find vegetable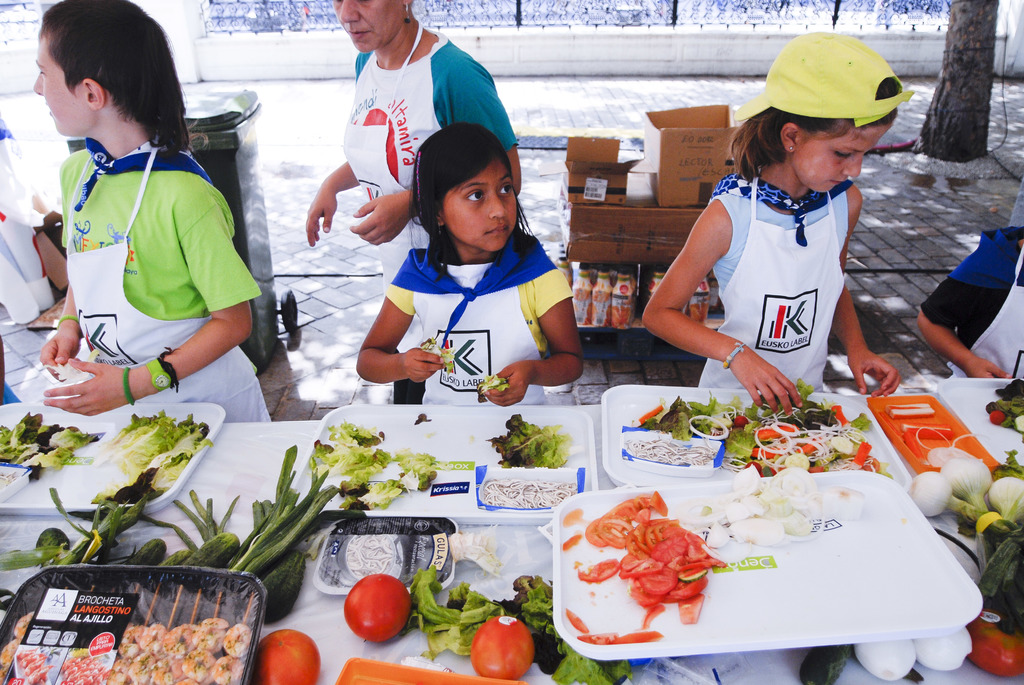
966 620 1023 677
